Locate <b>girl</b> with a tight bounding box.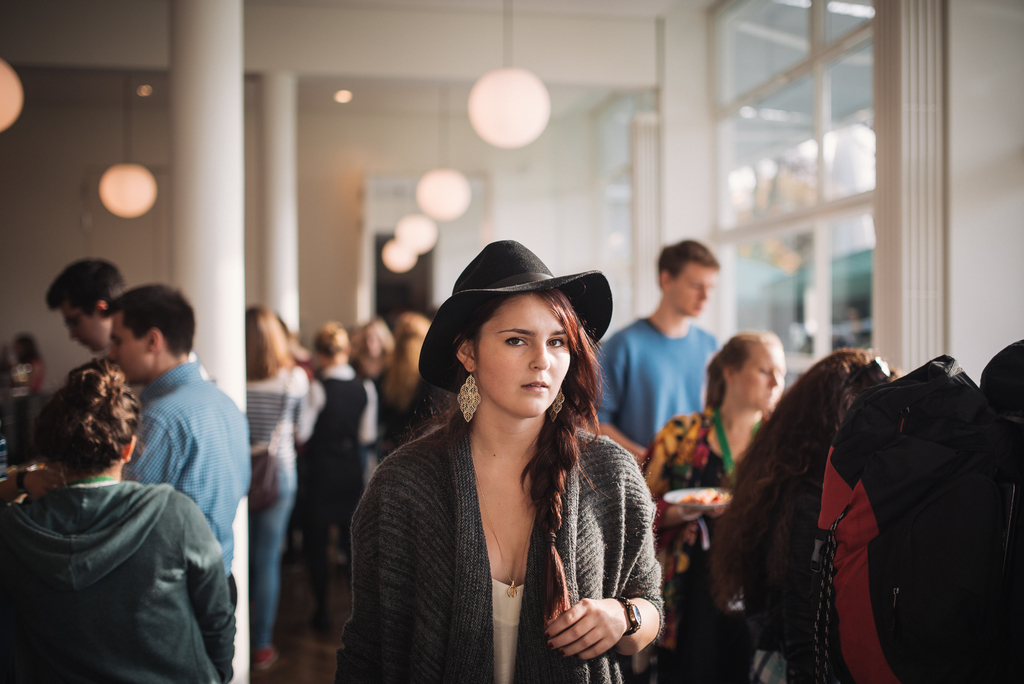
select_region(633, 329, 784, 683).
